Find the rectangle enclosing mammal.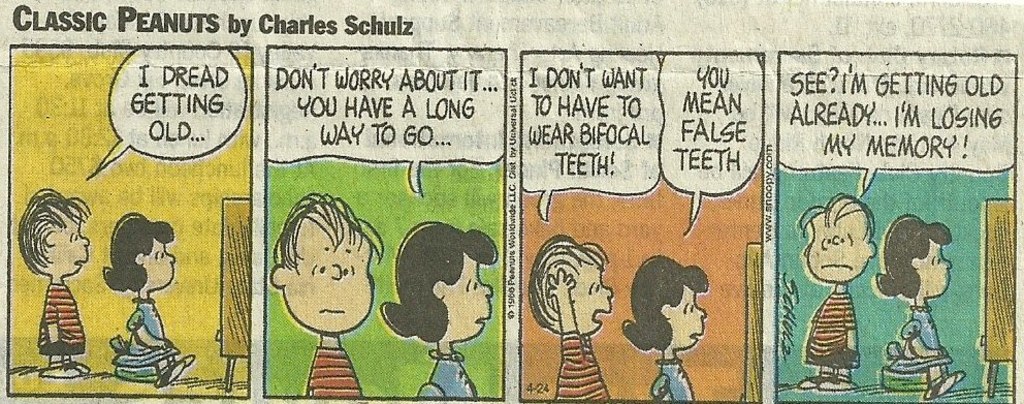
<box>623,253,709,403</box>.
